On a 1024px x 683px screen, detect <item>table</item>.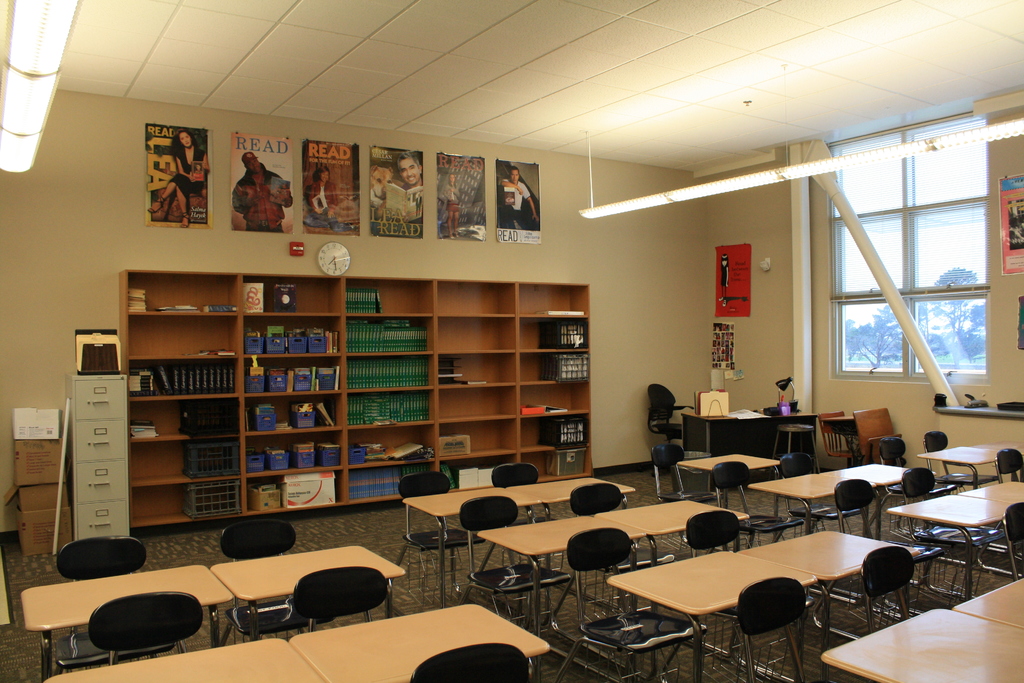
region(918, 438, 1023, 493).
